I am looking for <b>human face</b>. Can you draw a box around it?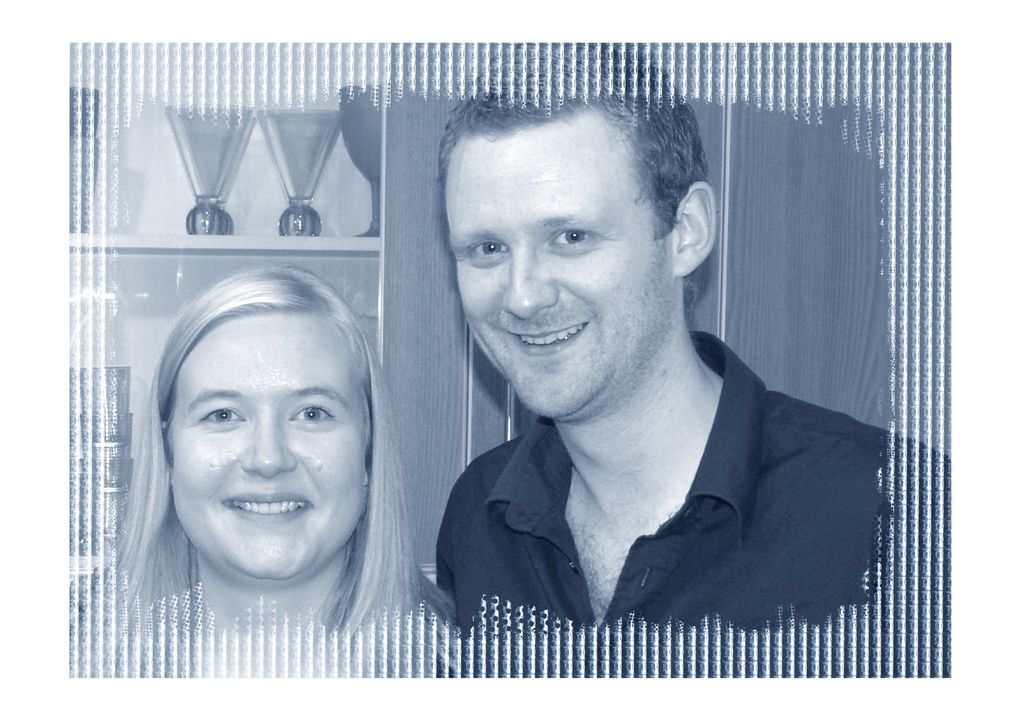
Sure, the bounding box is Rect(156, 300, 377, 592).
